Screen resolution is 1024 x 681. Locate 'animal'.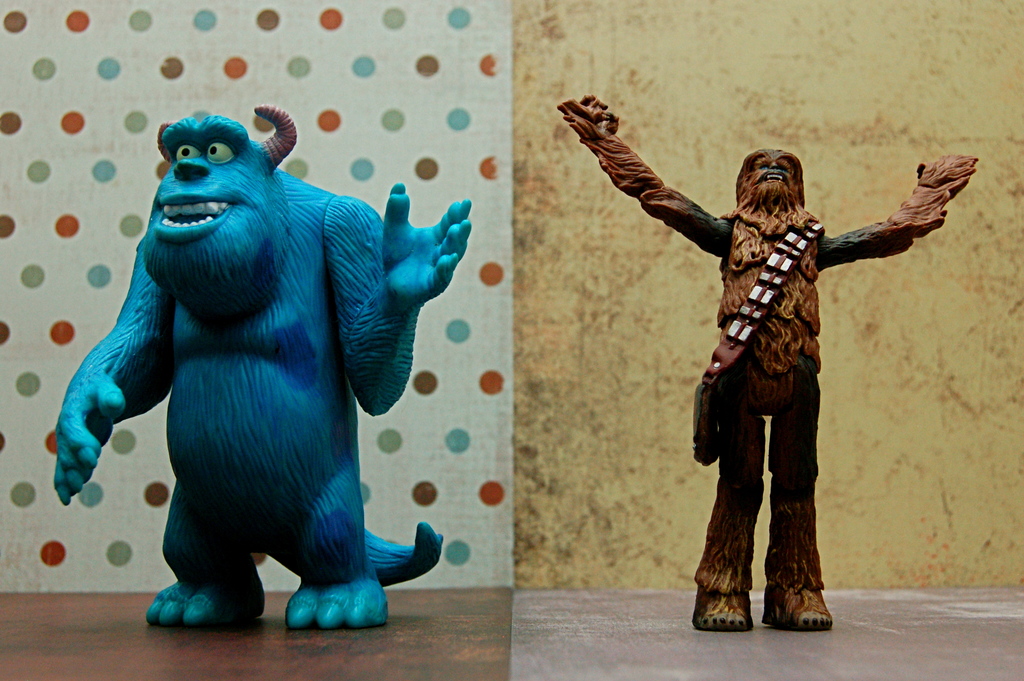
<box>53,102,472,626</box>.
